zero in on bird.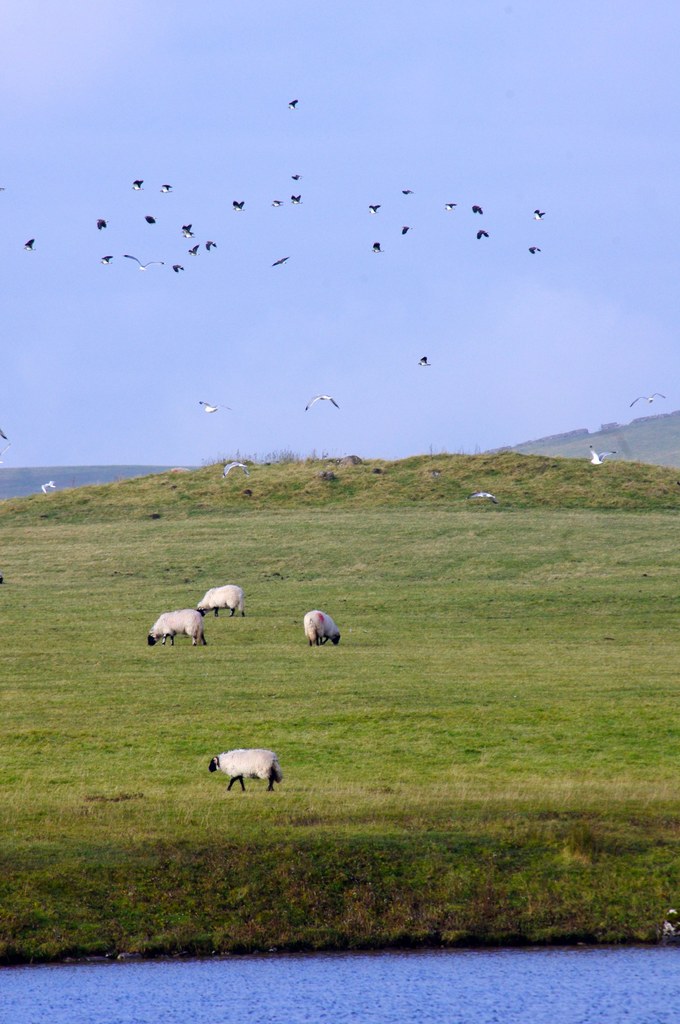
Zeroed in: 156 184 174 195.
